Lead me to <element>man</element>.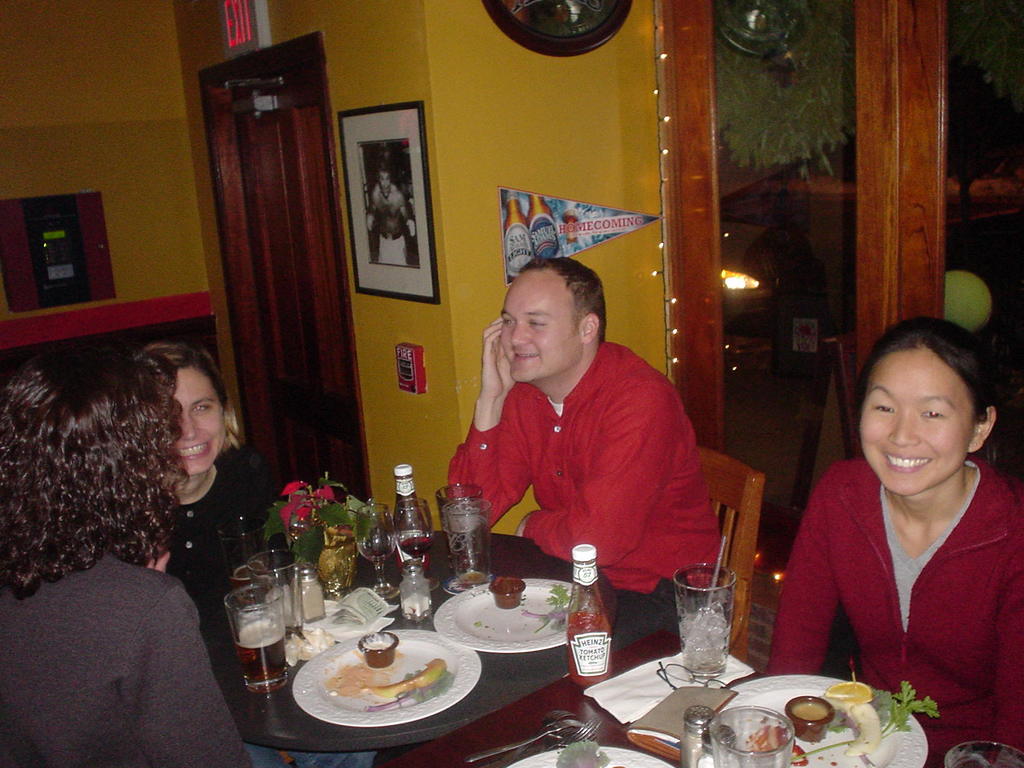
Lead to (left=450, top=272, right=743, bottom=627).
